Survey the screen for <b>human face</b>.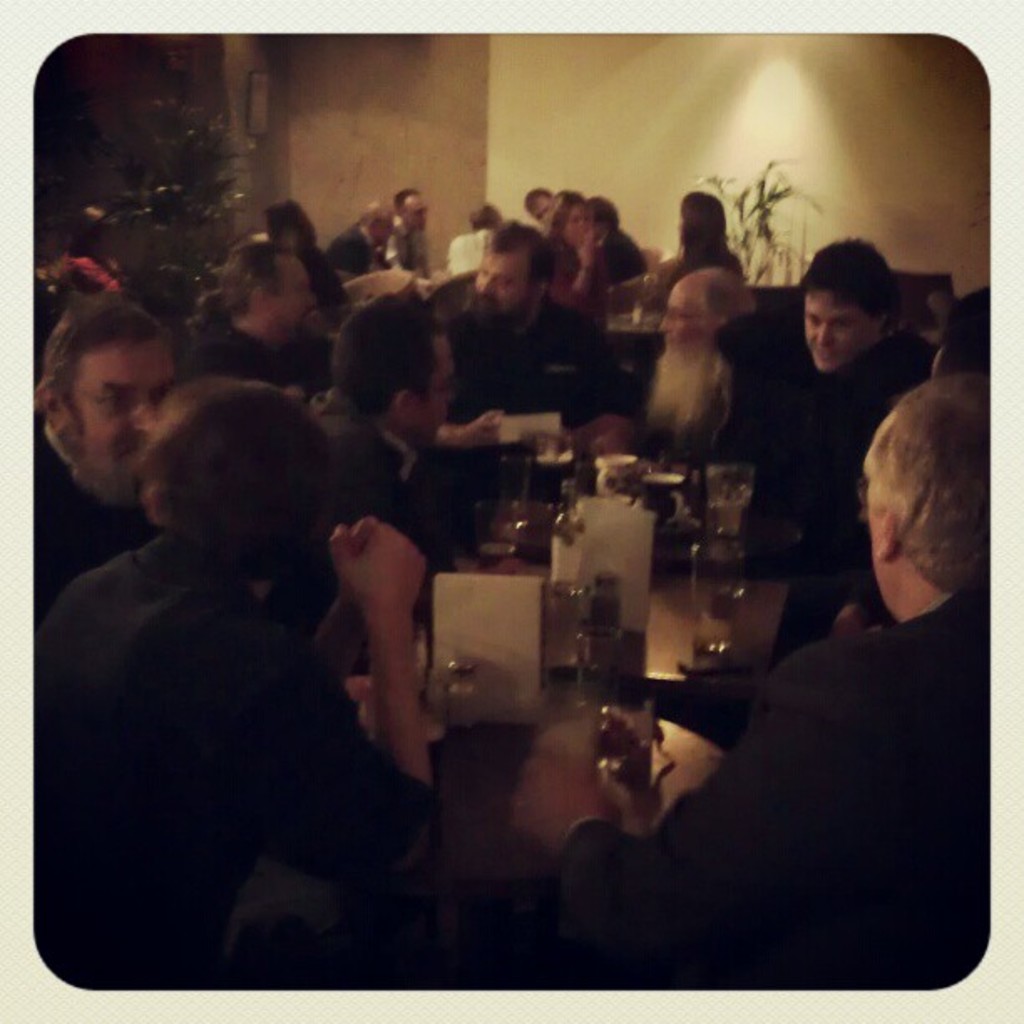
Survey found: l=269, t=253, r=318, b=330.
